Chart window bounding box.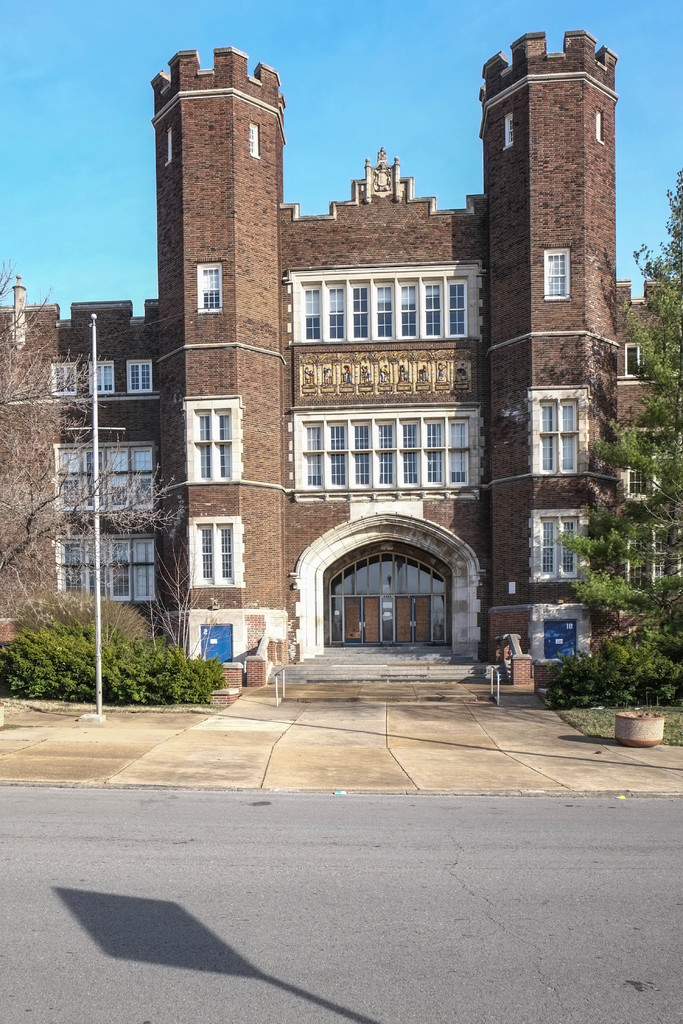
Charted: bbox(155, 129, 177, 164).
